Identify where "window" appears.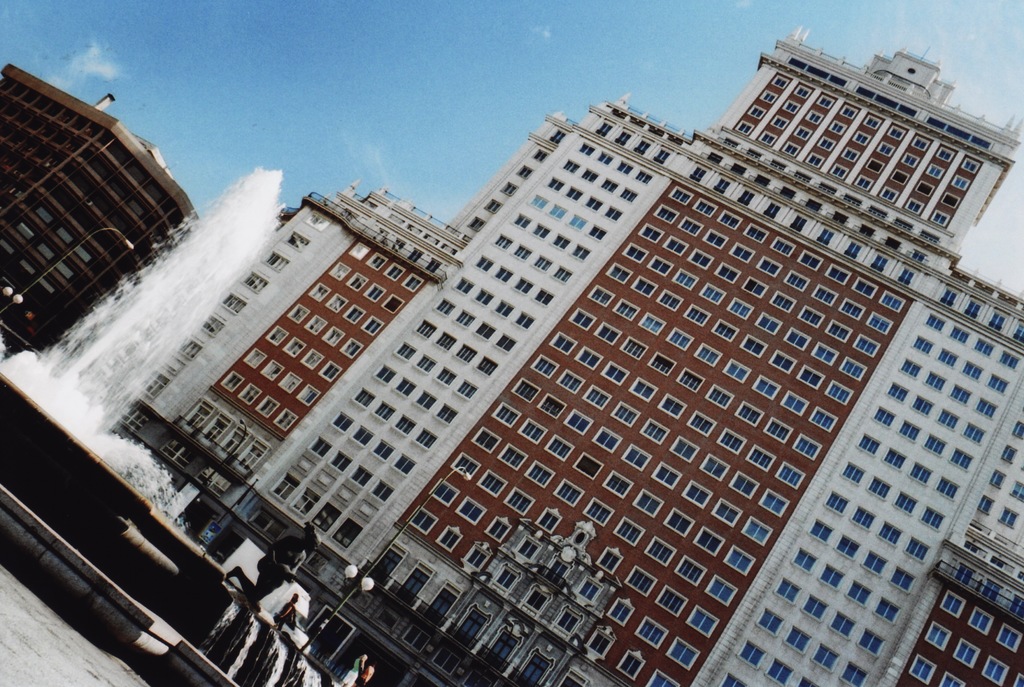
Appears at 735/188/755/205.
